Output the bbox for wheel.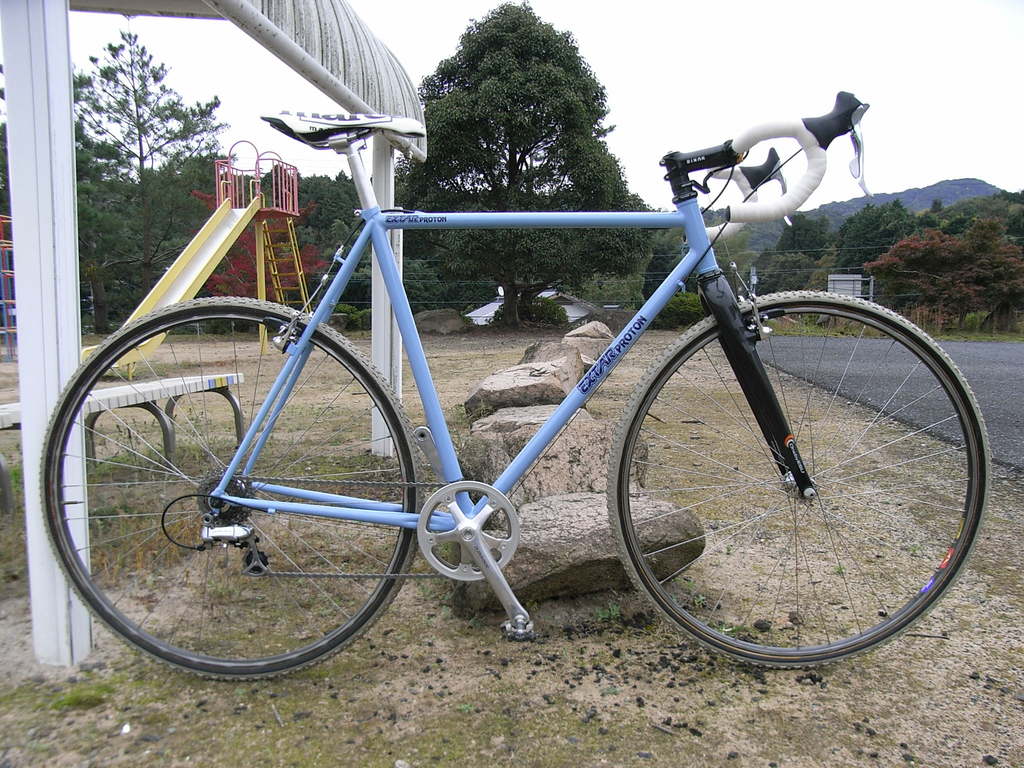
[x1=604, y1=286, x2=996, y2=669].
